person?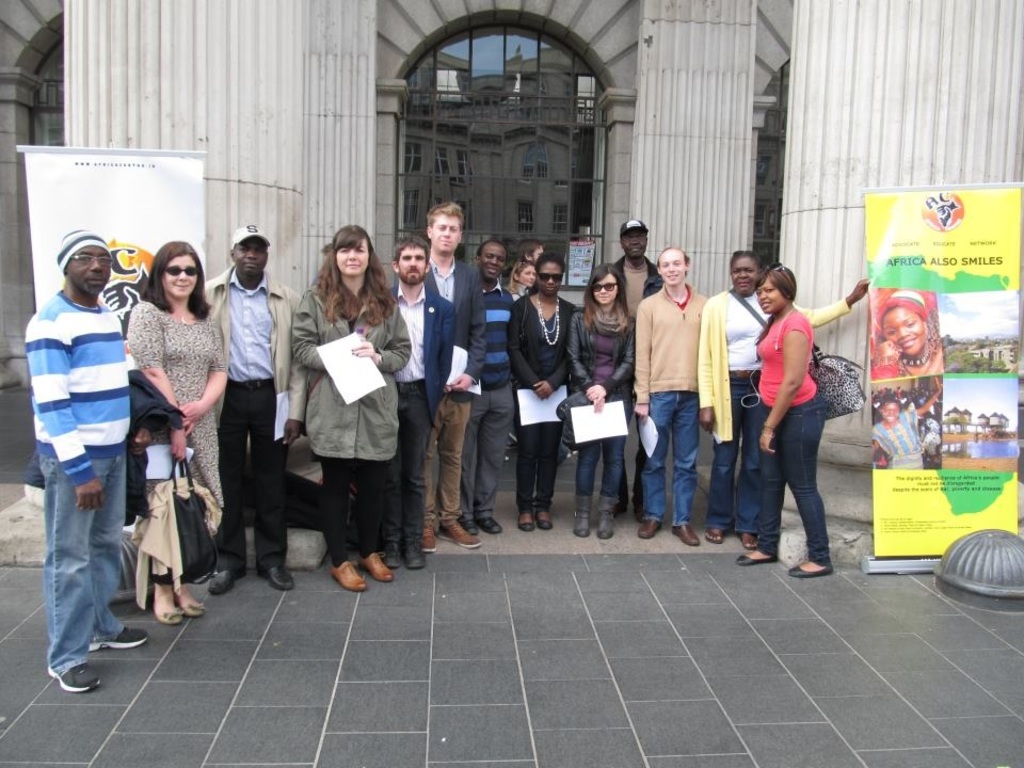
{"x1": 25, "y1": 230, "x2": 149, "y2": 693}
